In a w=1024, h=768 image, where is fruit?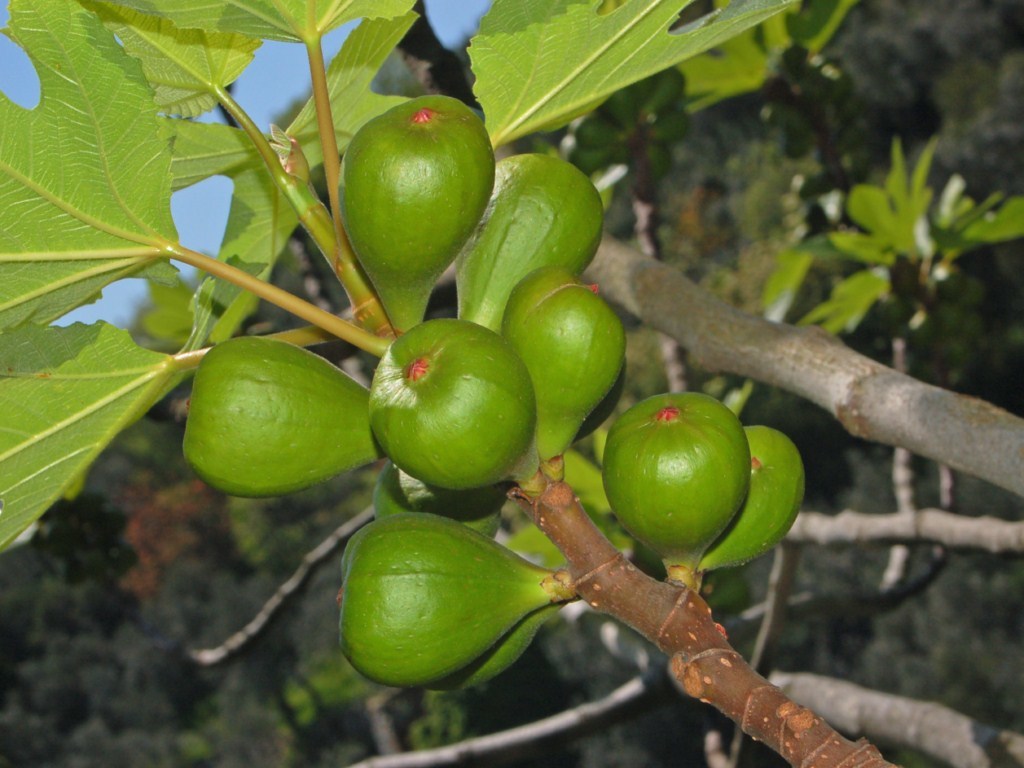
region(602, 405, 767, 581).
